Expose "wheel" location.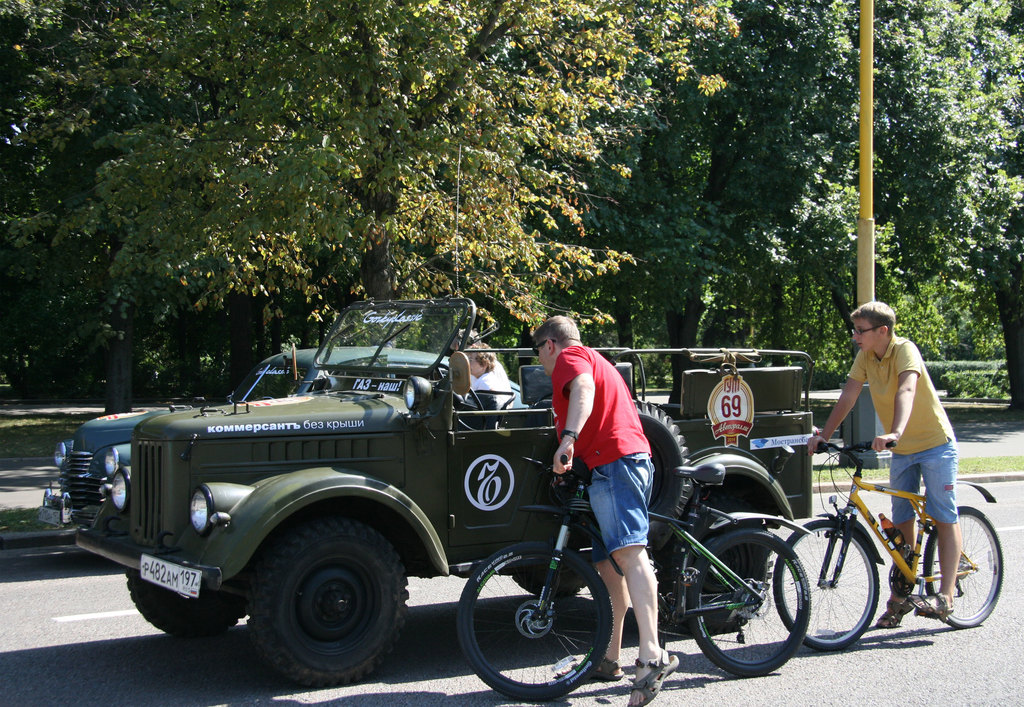
Exposed at 922/503/1004/630.
